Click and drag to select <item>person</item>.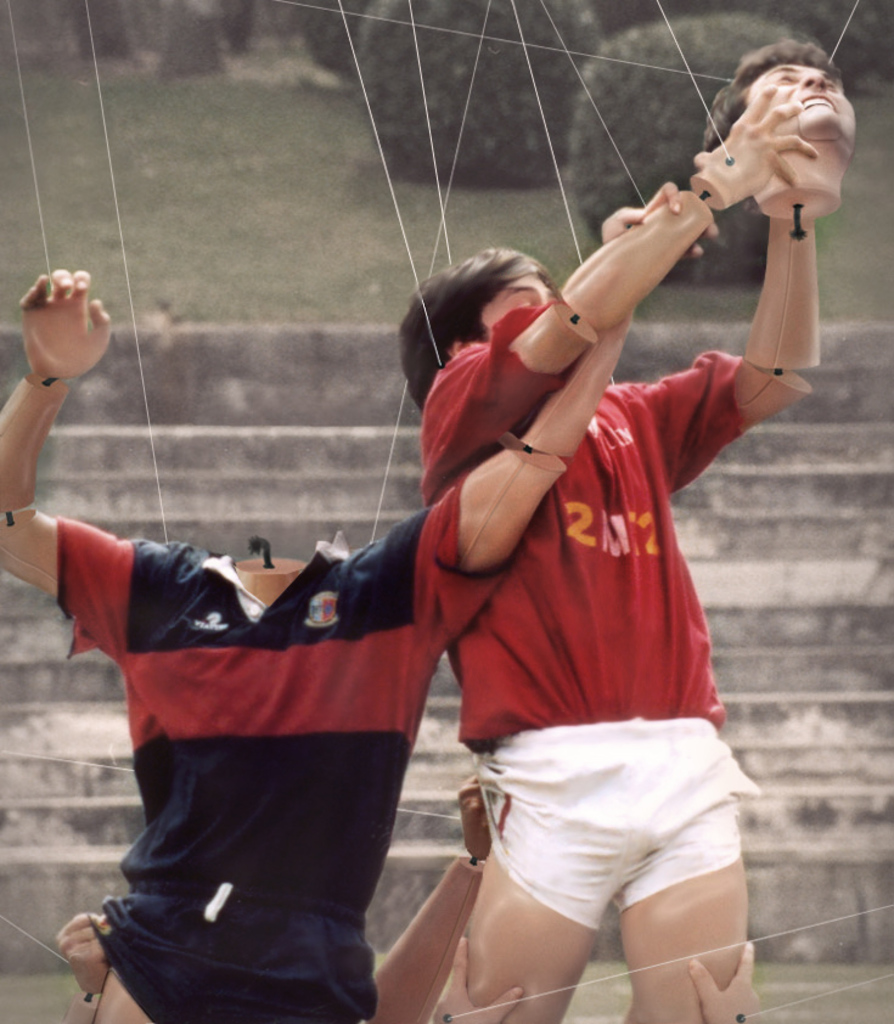
Selection: [x1=389, y1=226, x2=816, y2=1023].
